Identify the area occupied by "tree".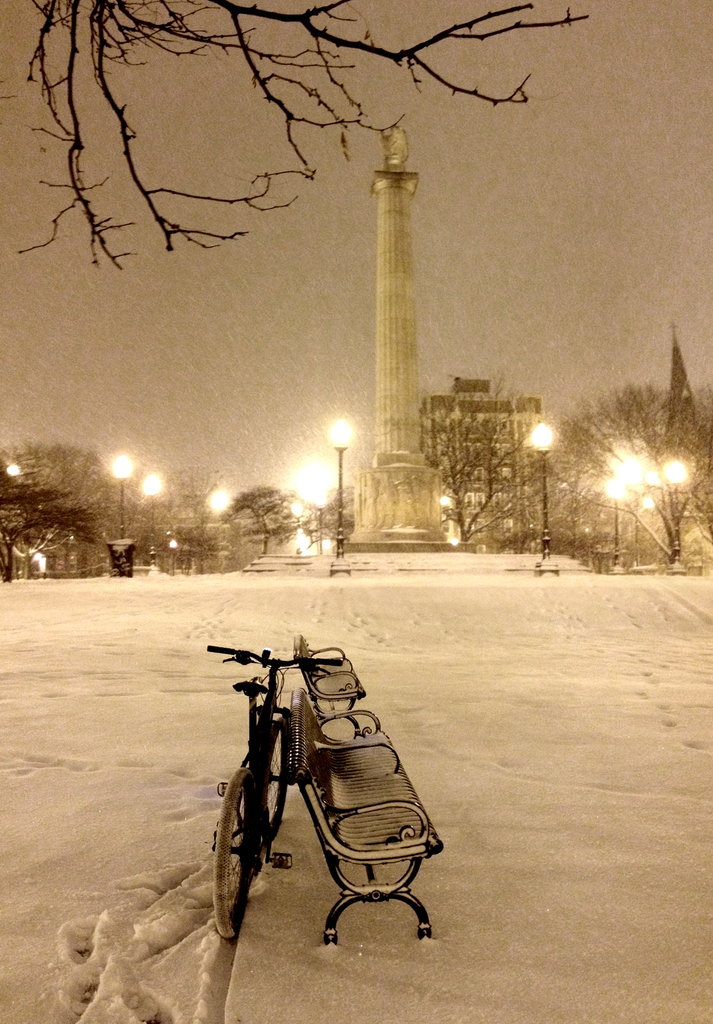
Area: (left=415, top=390, right=541, bottom=550).
